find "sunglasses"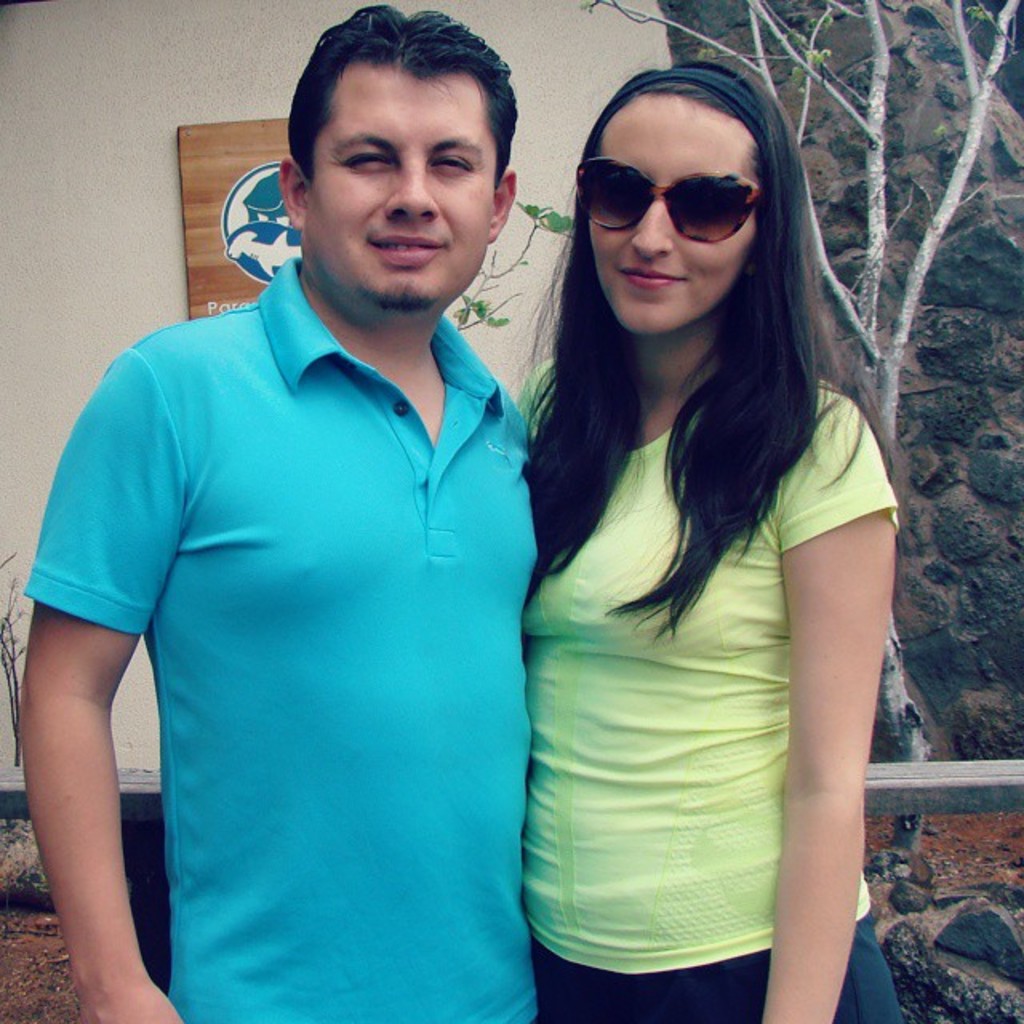
box=[571, 160, 770, 246]
